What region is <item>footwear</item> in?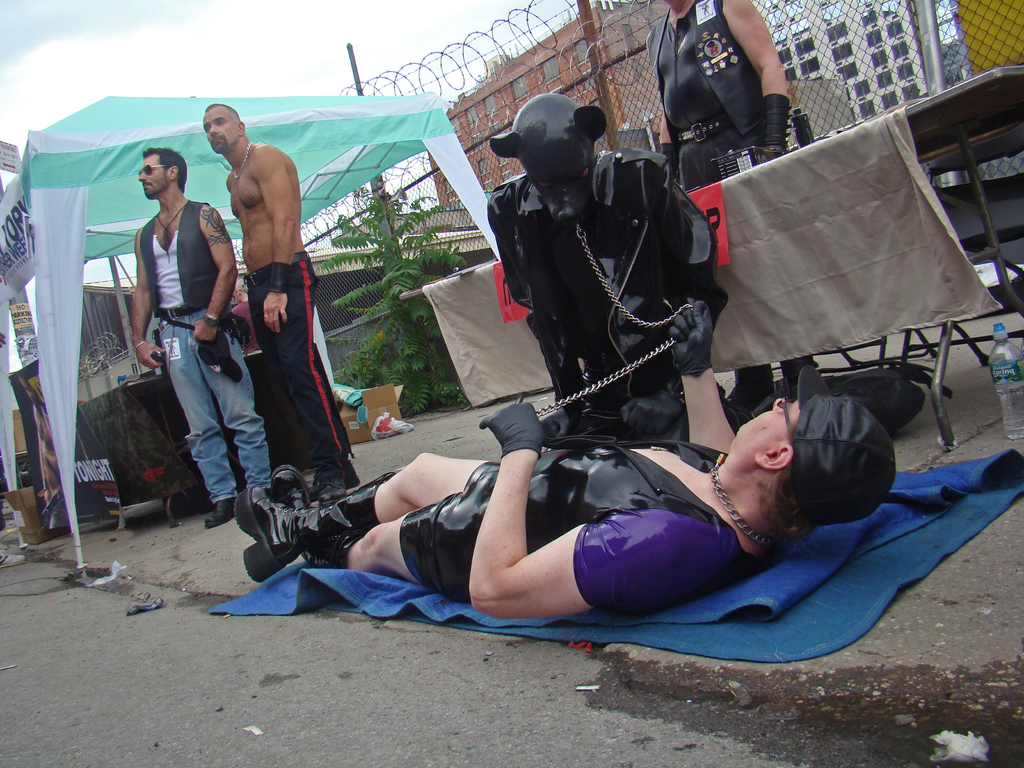
crop(258, 466, 348, 570).
